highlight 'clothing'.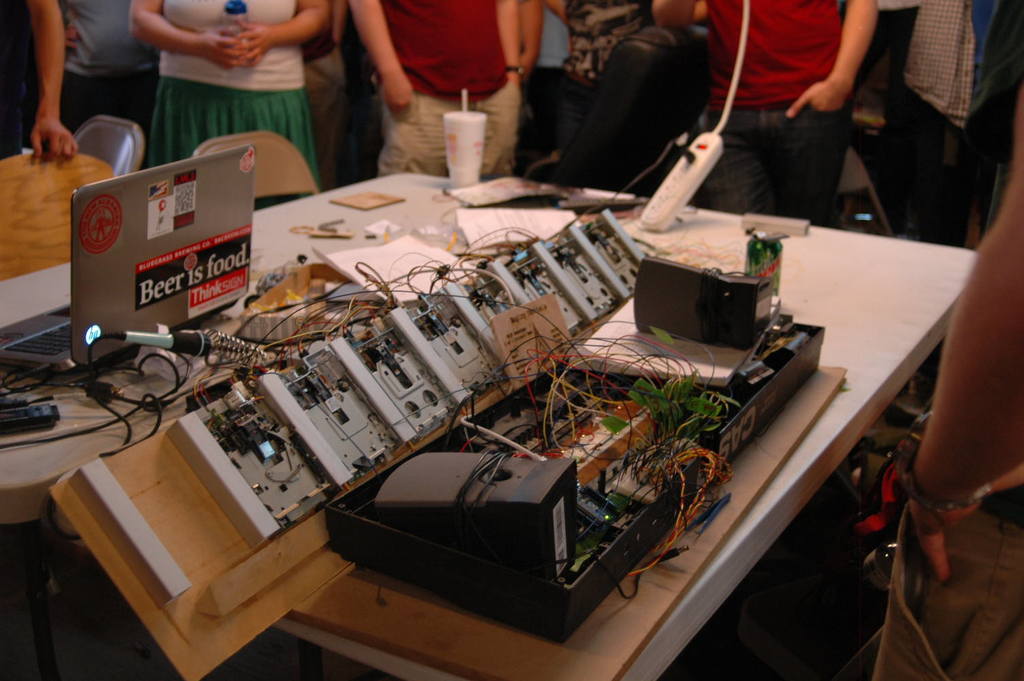
Highlighted region: (298,0,361,174).
